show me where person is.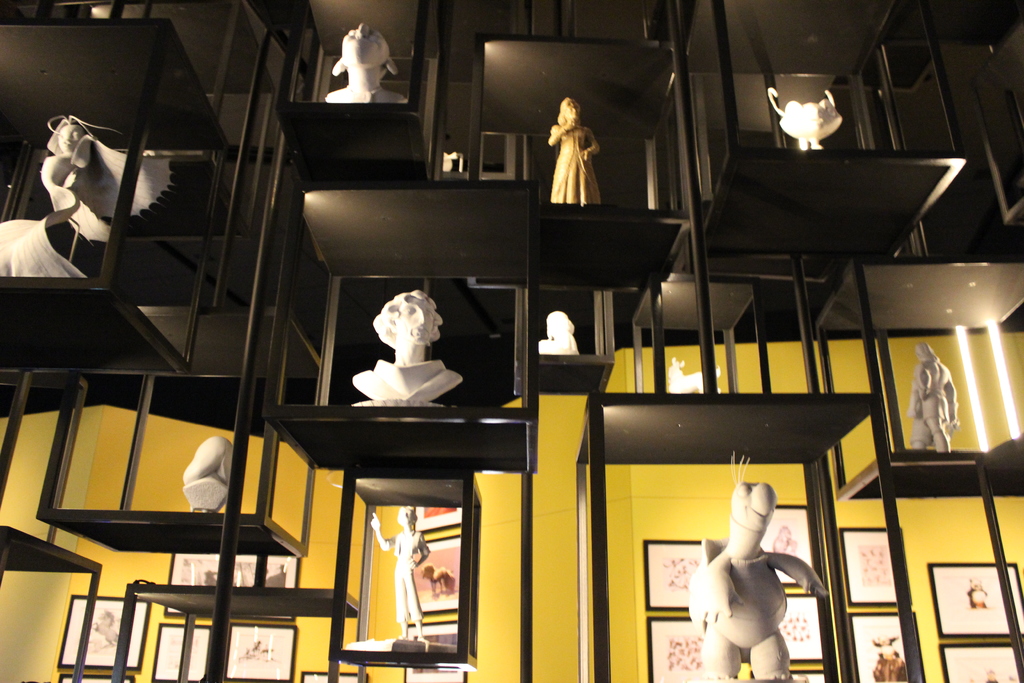
person is at Rect(323, 24, 408, 105).
